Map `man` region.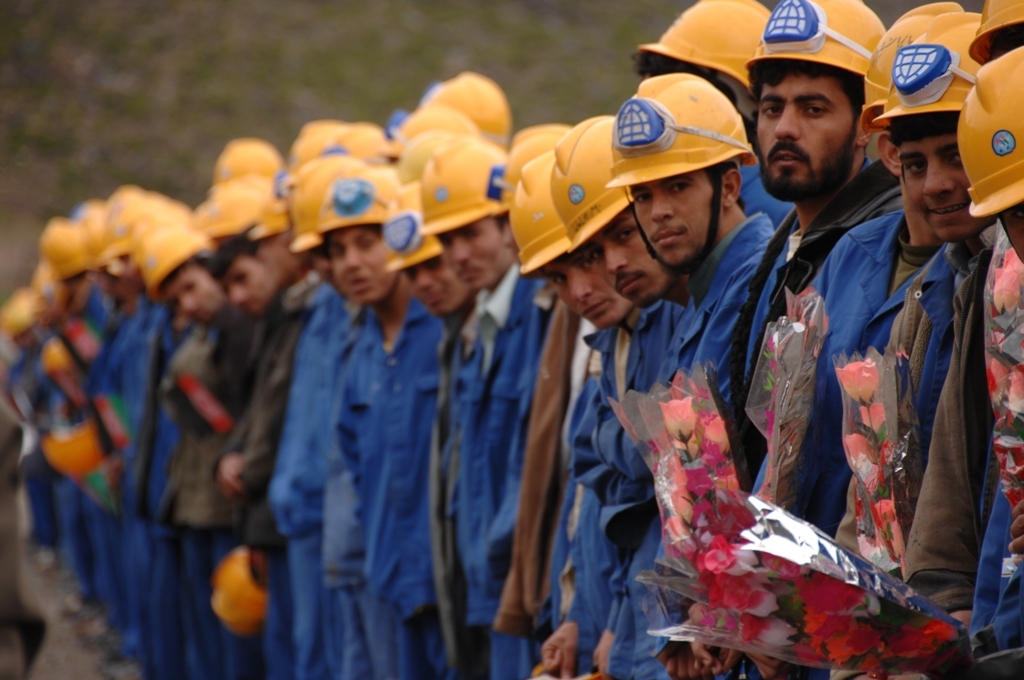
Mapped to bbox=(957, 45, 1023, 679).
